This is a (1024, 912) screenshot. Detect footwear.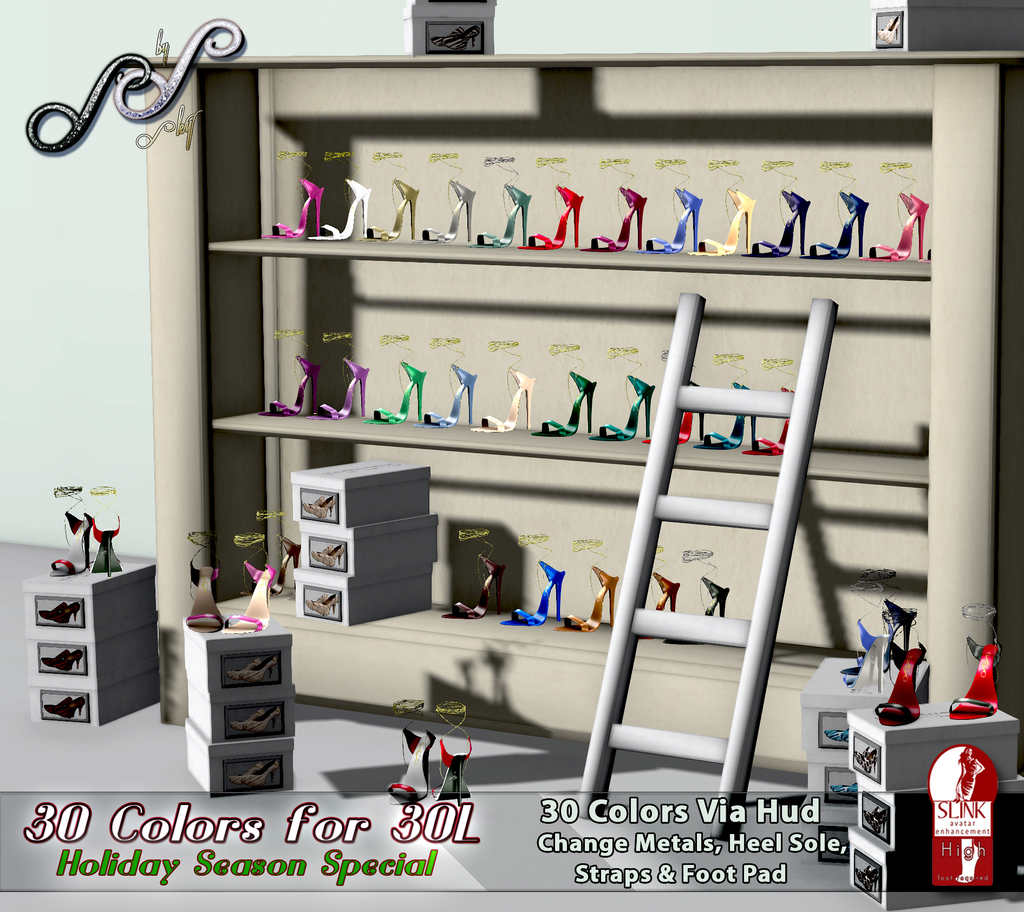
select_region(593, 348, 656, 443).
